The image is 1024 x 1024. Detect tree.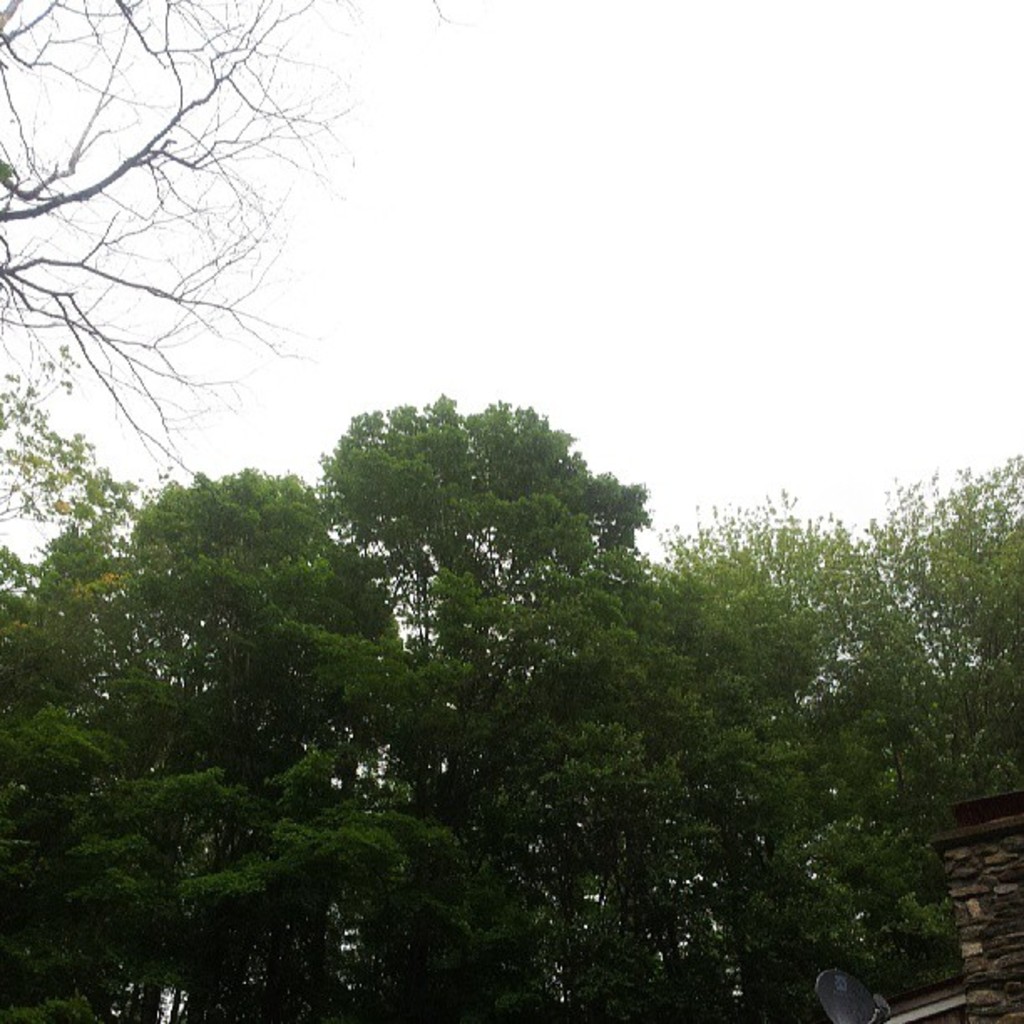
Detection: Rect(40, 303, 991, 992).
